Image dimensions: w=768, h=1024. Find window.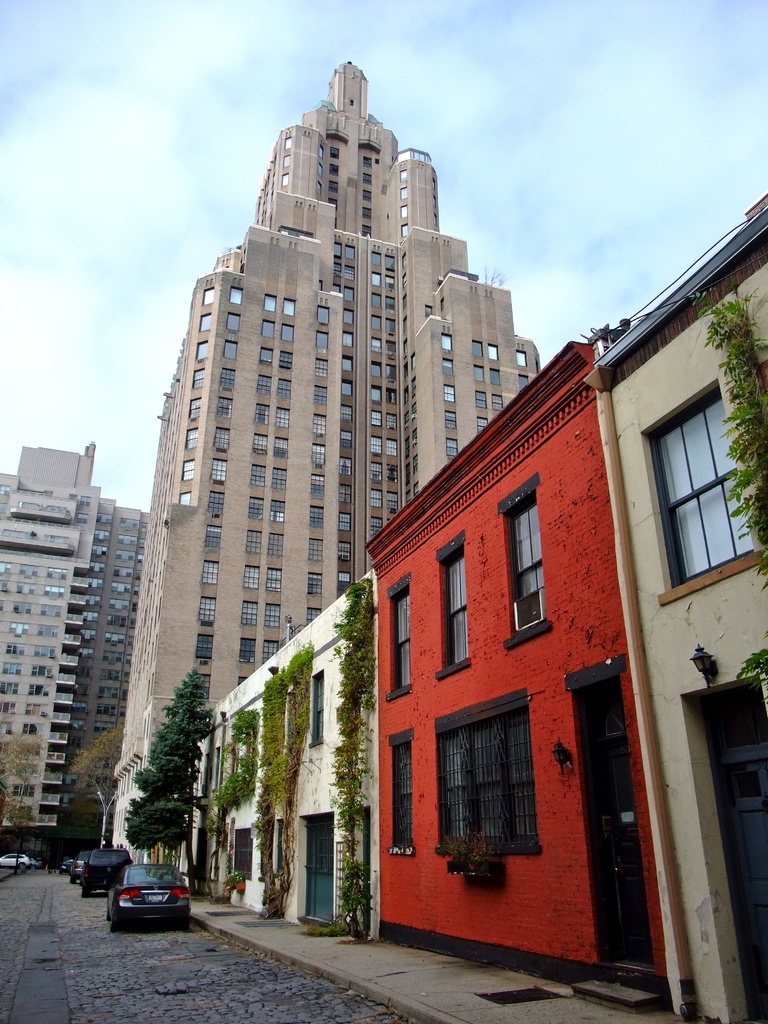
{"left": 340, "top": 332, "right": 353, "bottom": 347}.
